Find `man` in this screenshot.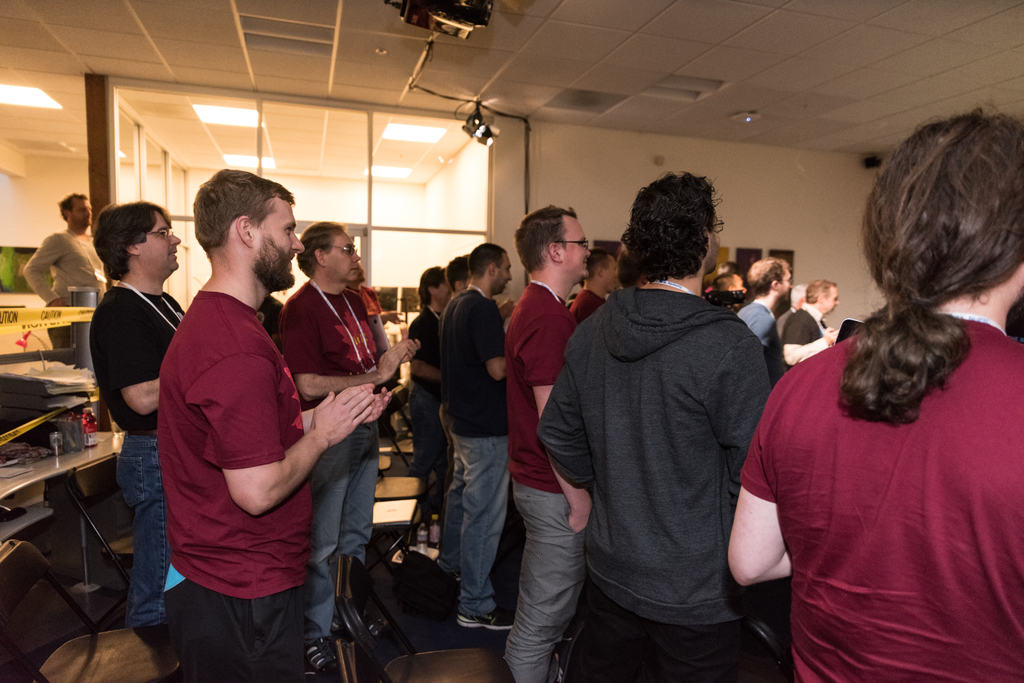
The bounding box for `man` is select_region(496, 204, 590, 682).
